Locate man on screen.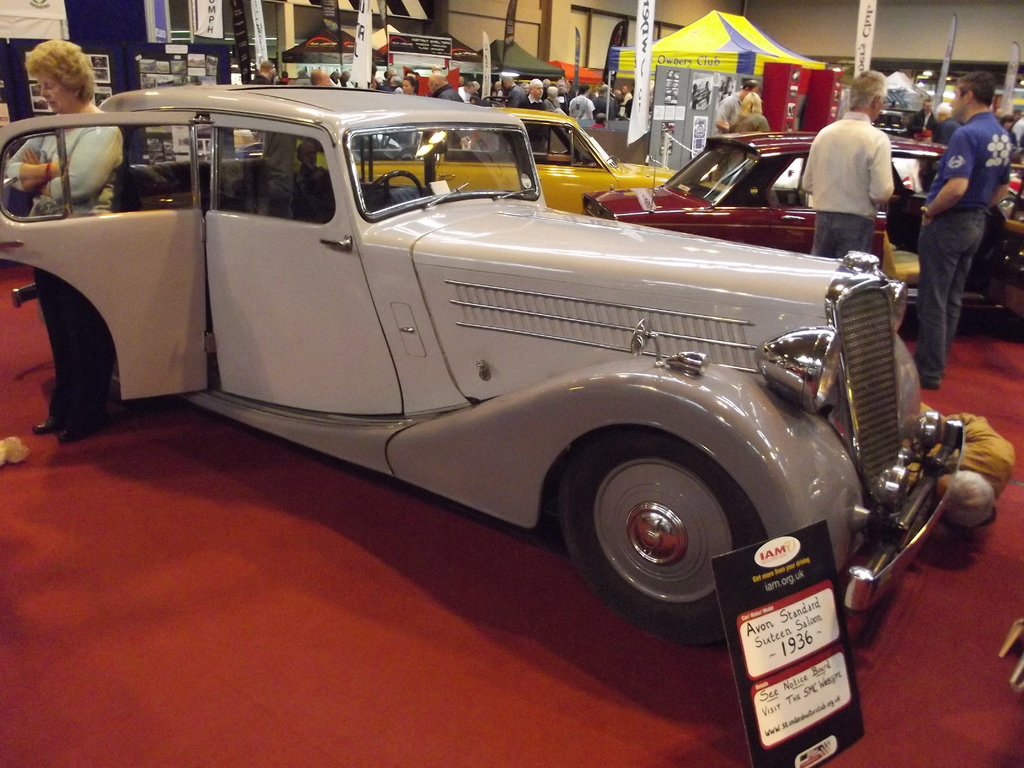
On screen at select_region(706, 78, 756, 172).
